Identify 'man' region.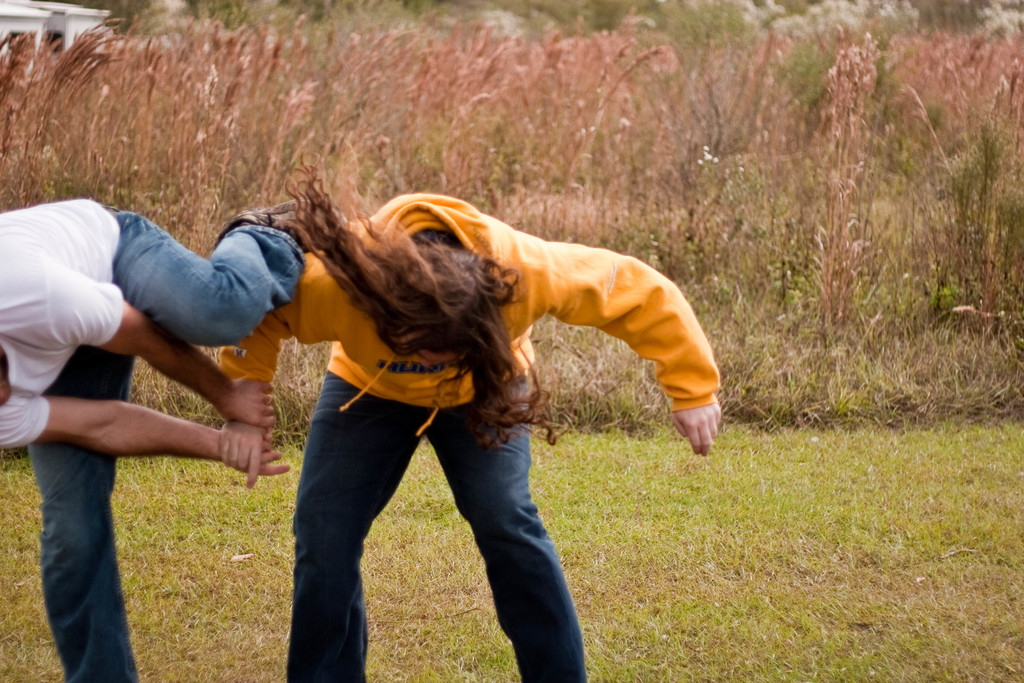
Region: crop(0, 189, 342, 678).
